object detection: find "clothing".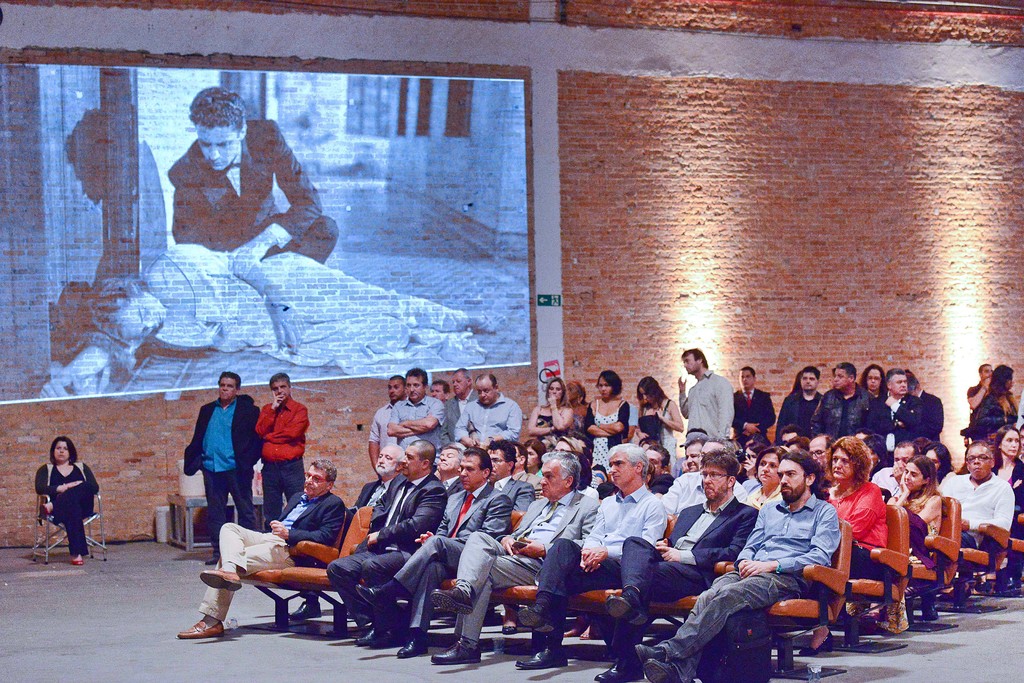
(23, 451, 98, 565).
